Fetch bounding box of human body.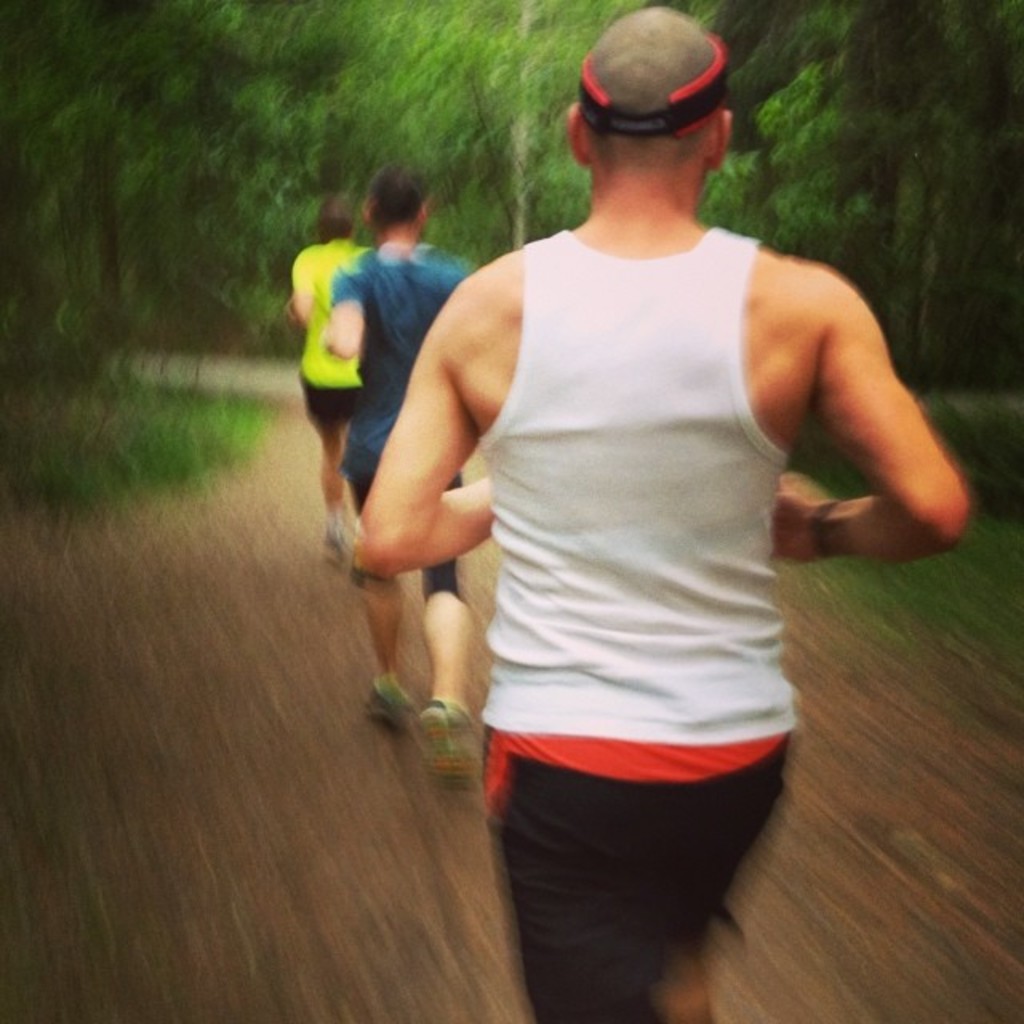
Bbox: {"left": 288, "top": 186, "right": 370, "bottom": 555}.
